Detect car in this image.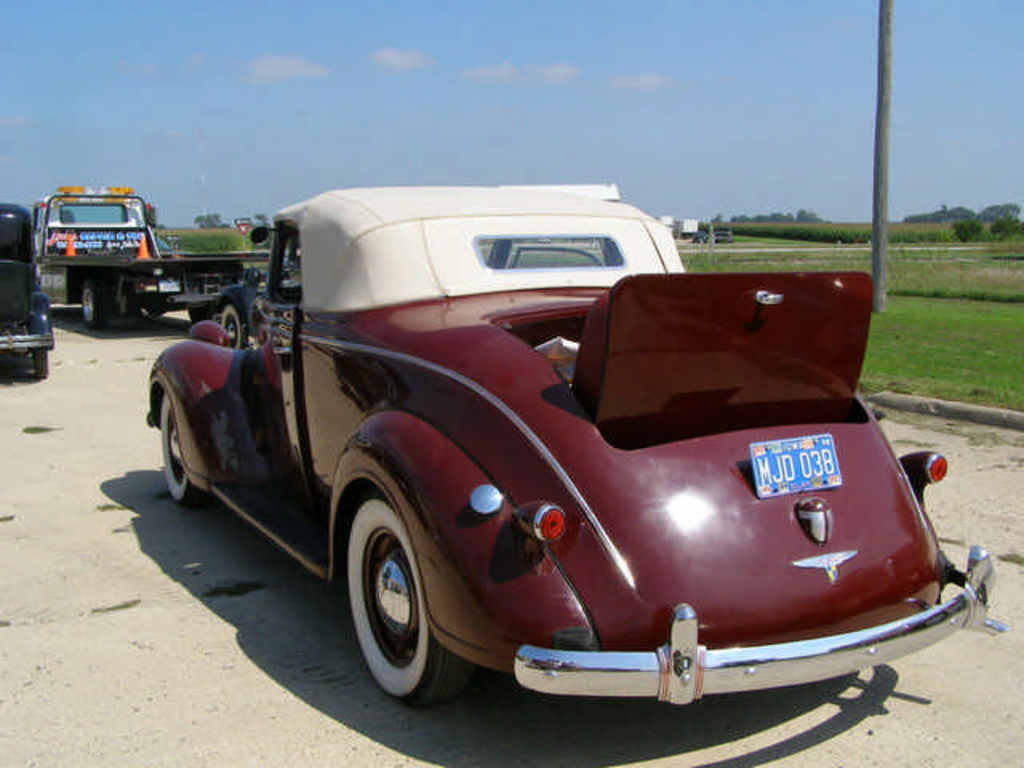
Detection: 149/178/962/734.
